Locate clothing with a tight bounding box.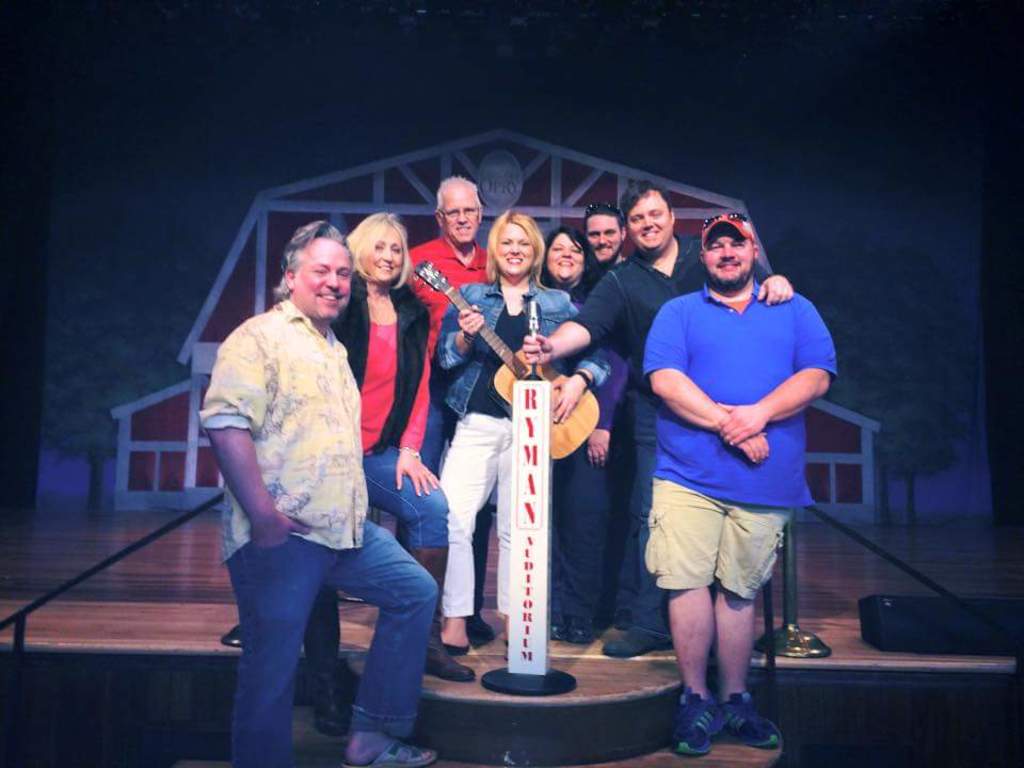
bbox(527, 285, 619, 623).
